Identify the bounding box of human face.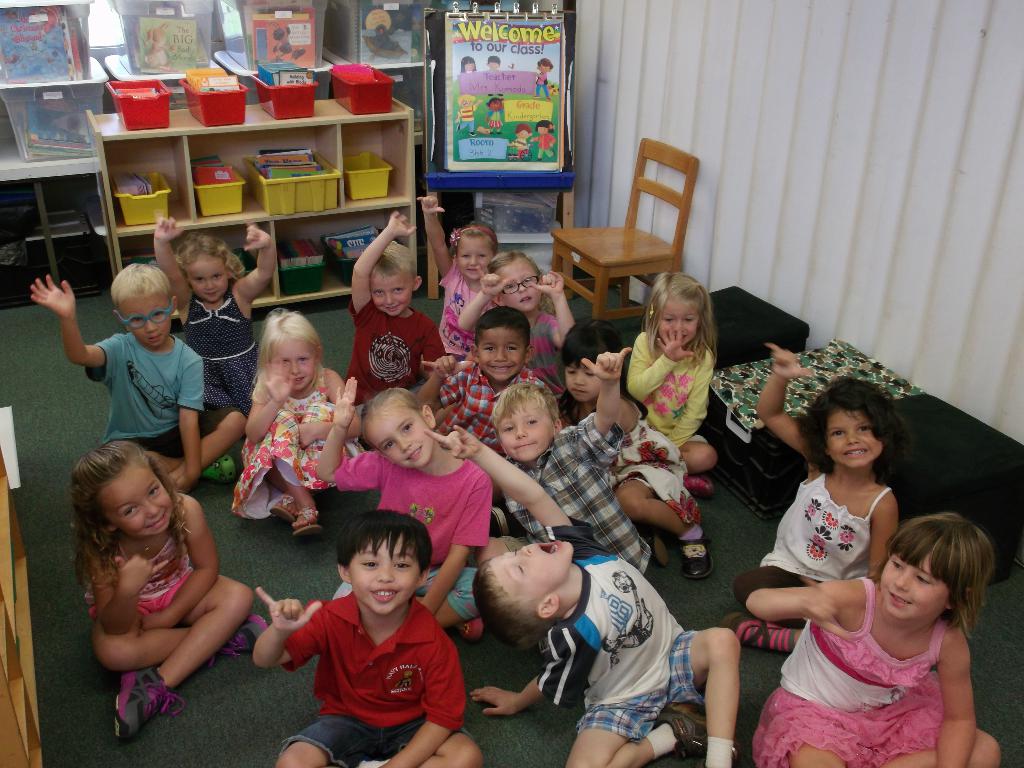
crop(497, 261, 541, 314).
